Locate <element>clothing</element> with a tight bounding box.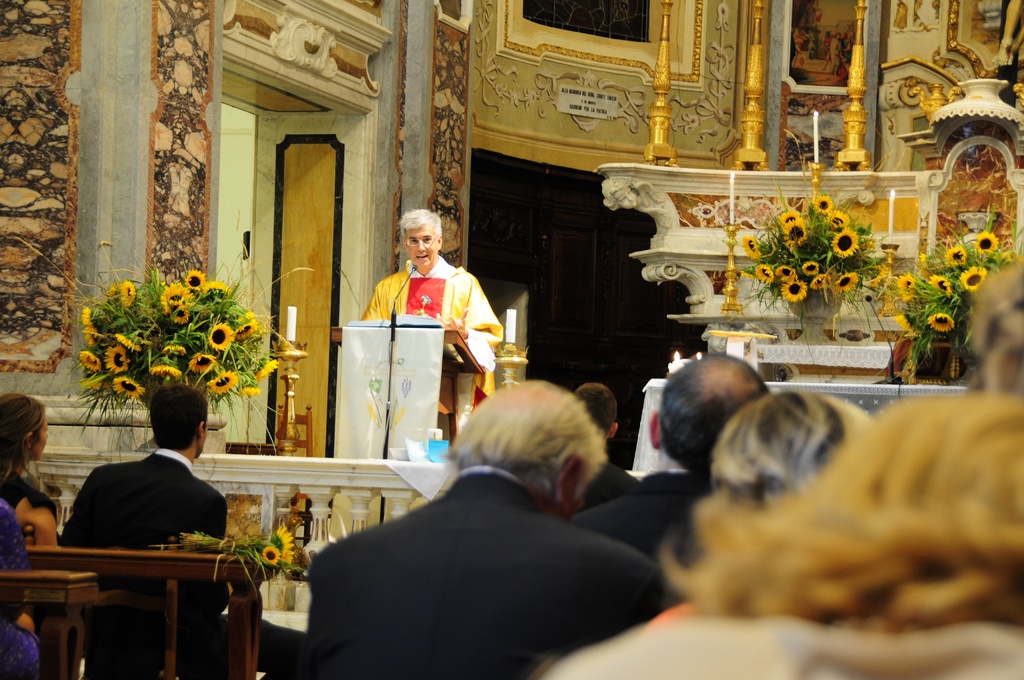
[577, 470, 733, 565].
